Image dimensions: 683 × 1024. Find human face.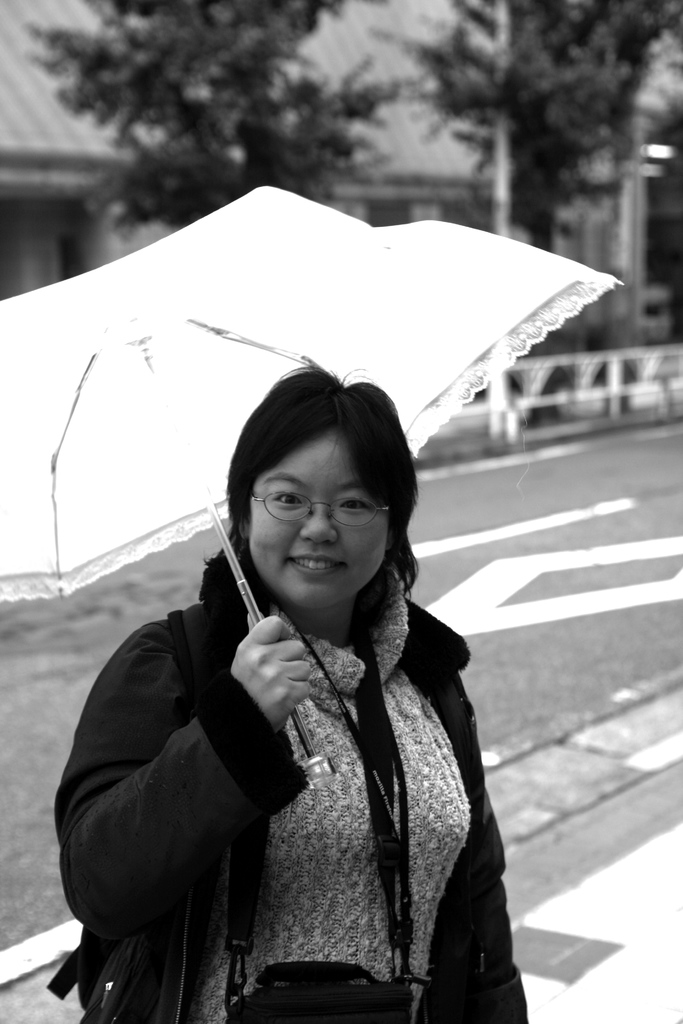
l=252, t=449, r=391, b=614.
